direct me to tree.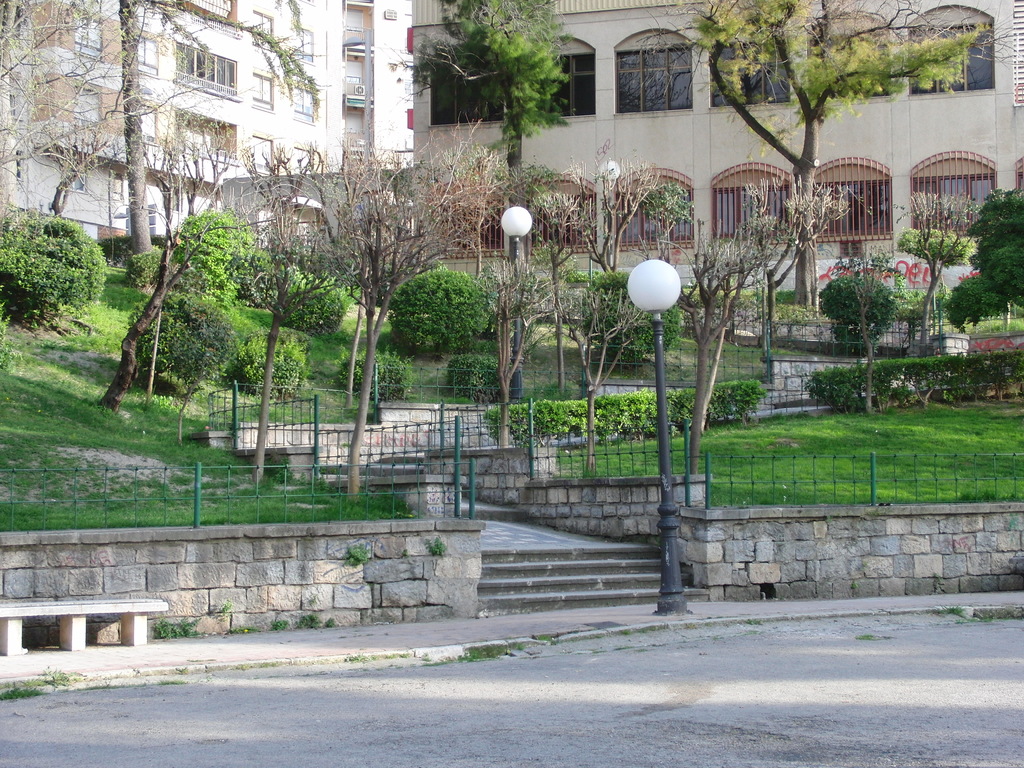
Direction: Rect(258, 113, 483, 479).
